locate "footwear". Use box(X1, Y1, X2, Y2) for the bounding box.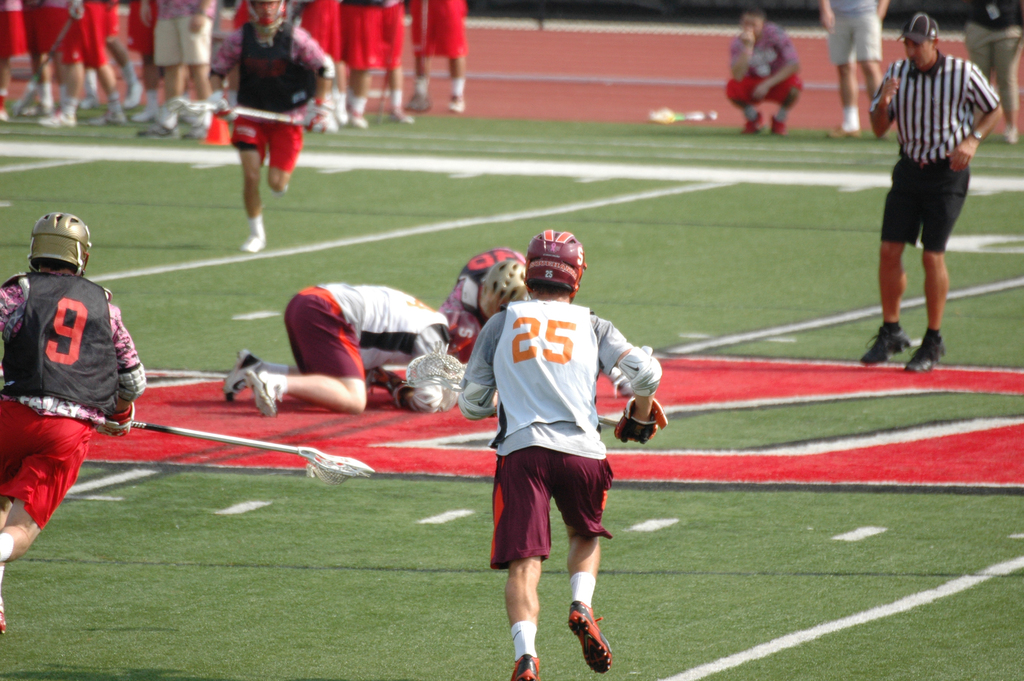
box(336, 110, 345, 124).
